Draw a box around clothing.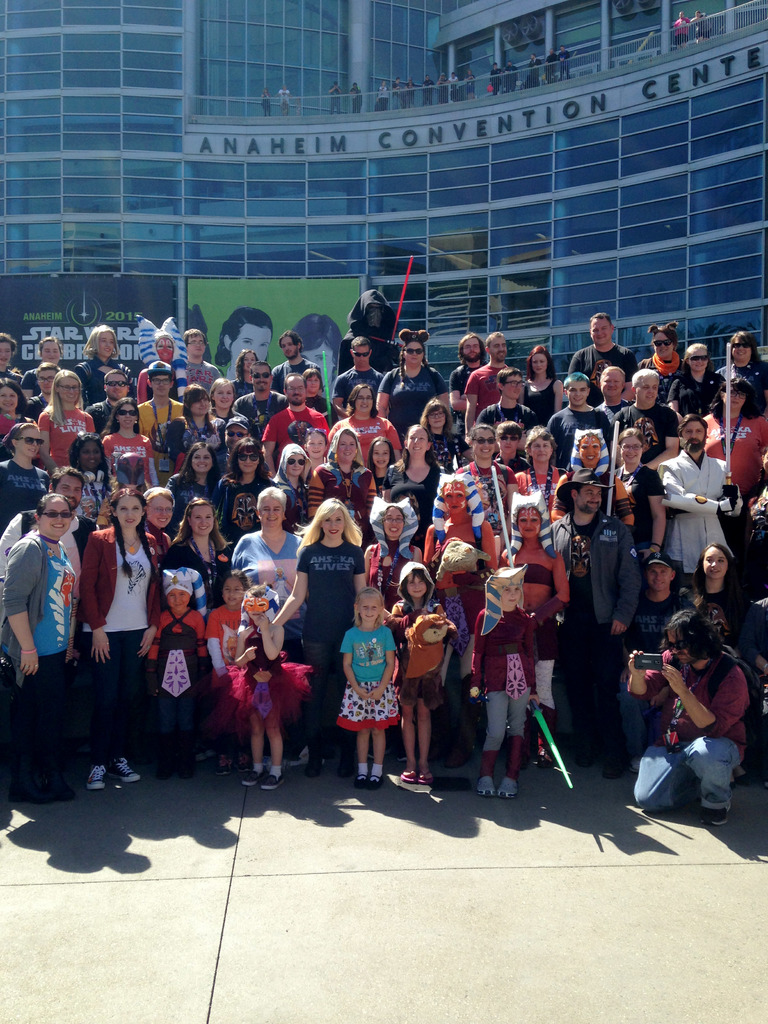
(x1=307, y1=389, x2=335, y2=426).
